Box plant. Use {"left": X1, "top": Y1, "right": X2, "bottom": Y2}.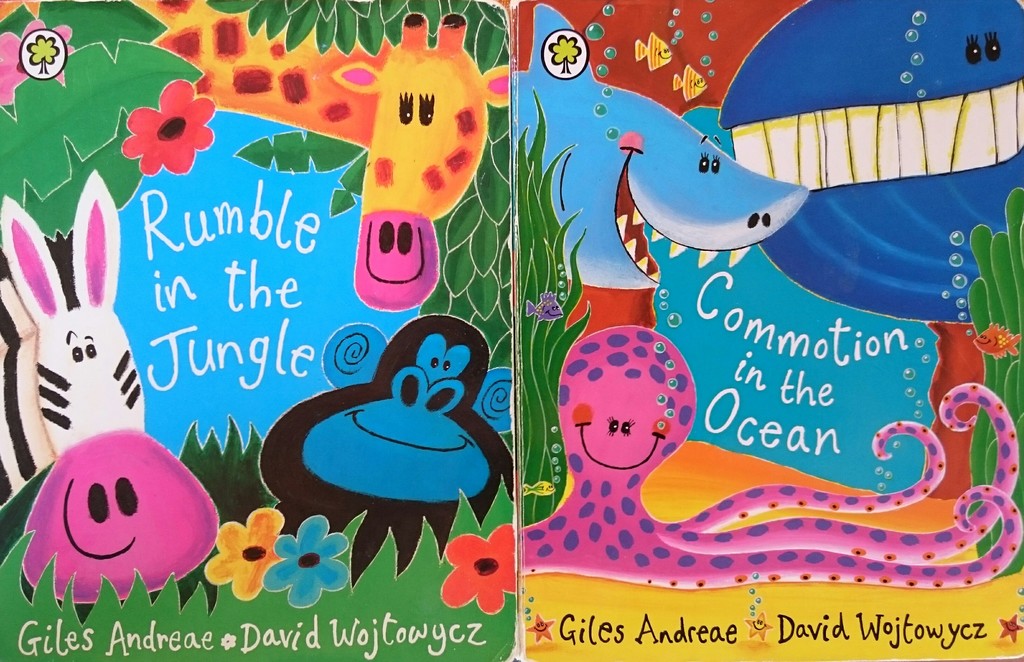
{"left": 963, "top": 186, "right": 1023, "bottom": 577}.
